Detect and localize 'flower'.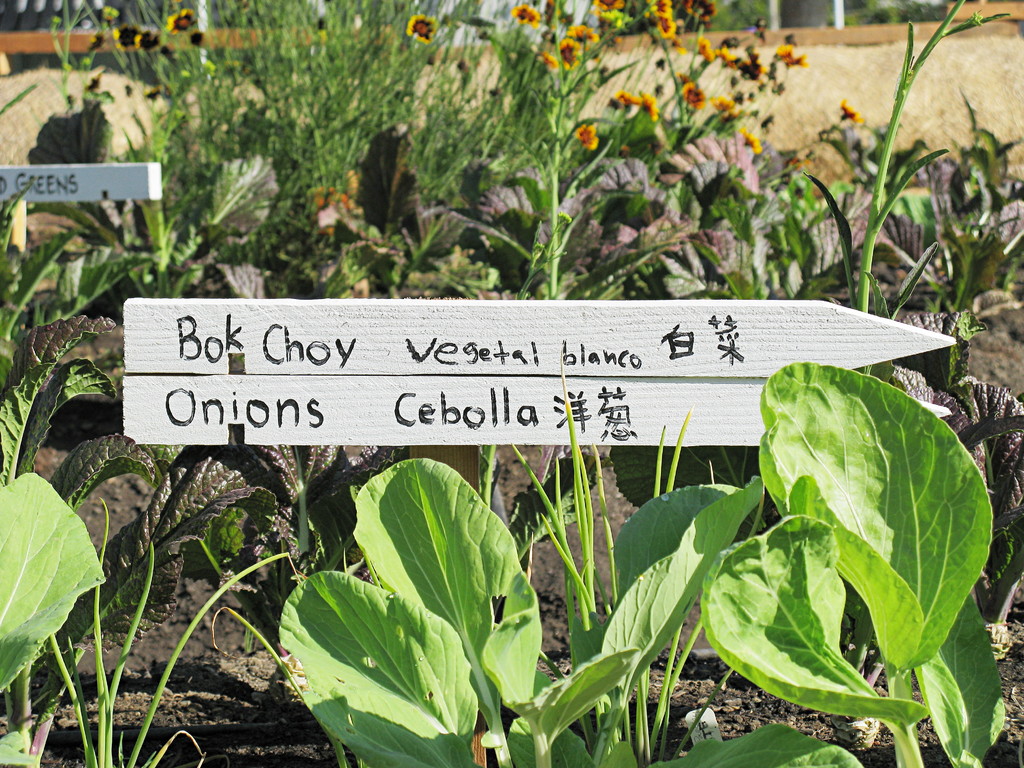
Localized at 685/0/712/20.
